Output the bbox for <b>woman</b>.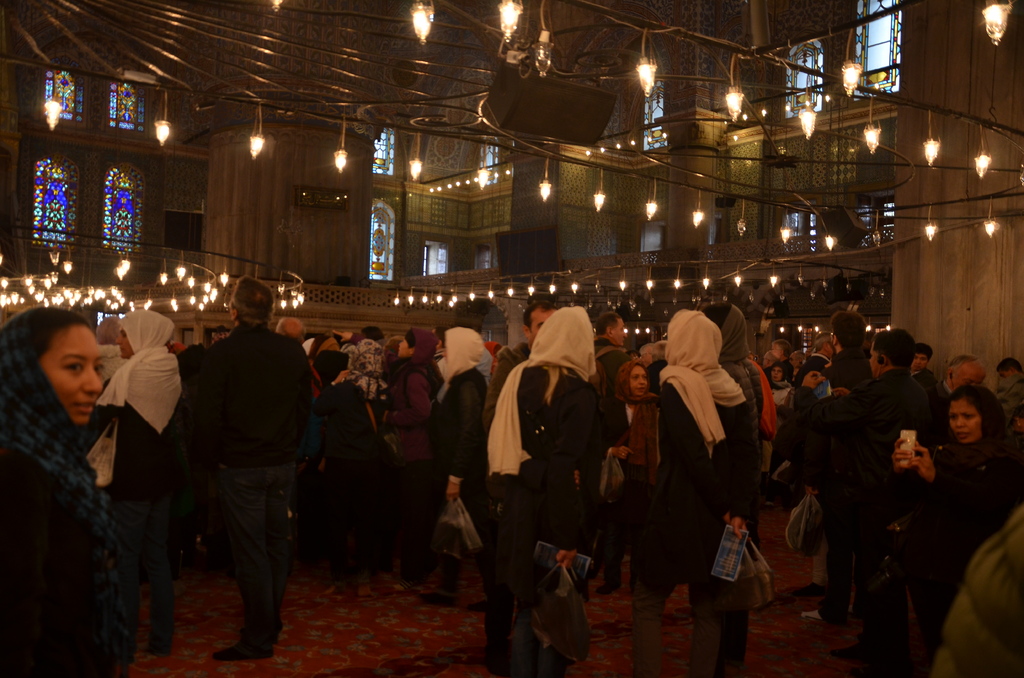
crop(893, 385, 1023, 674).
